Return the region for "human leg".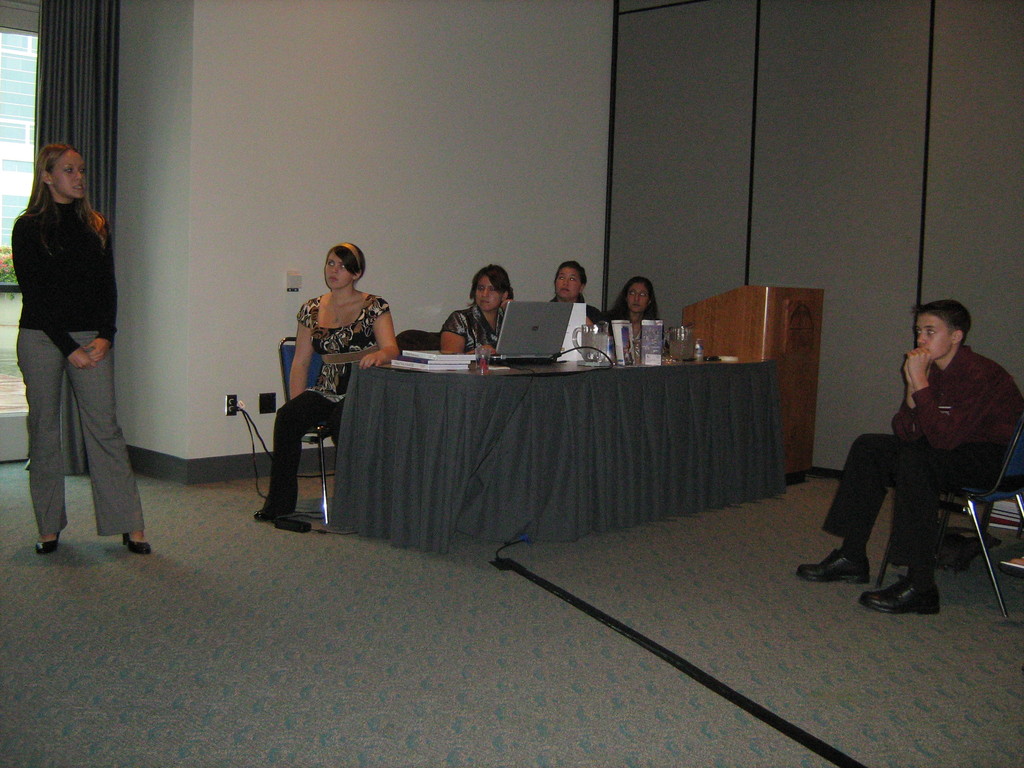
[left=855, top=445, right=981, bottom=607].
